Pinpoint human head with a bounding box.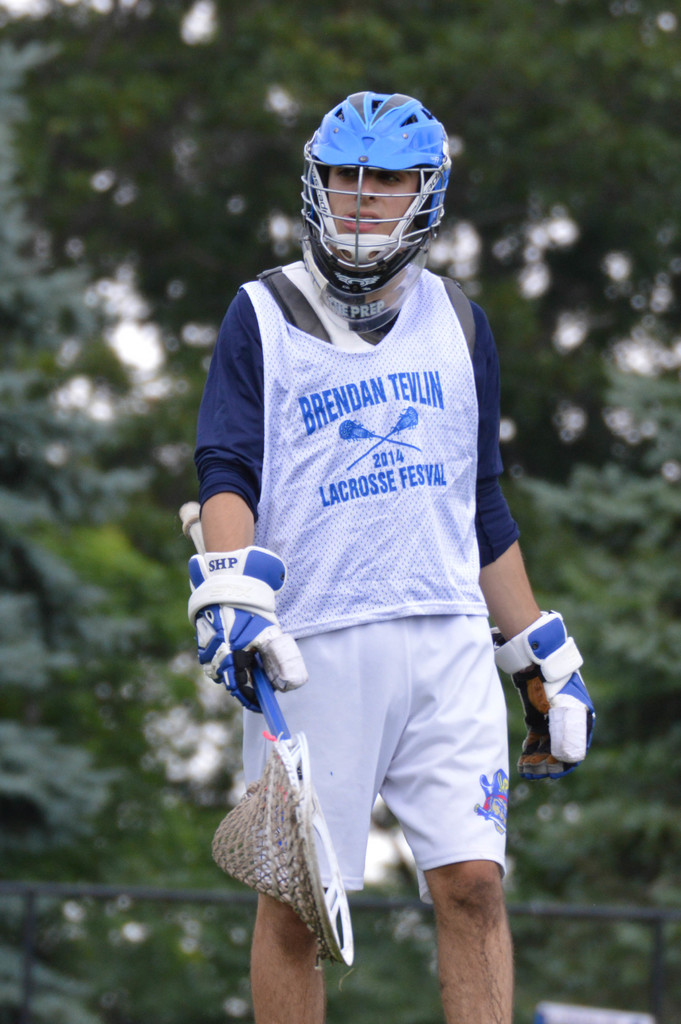
[x1=300, y1=90, x2=460, y2=303].
